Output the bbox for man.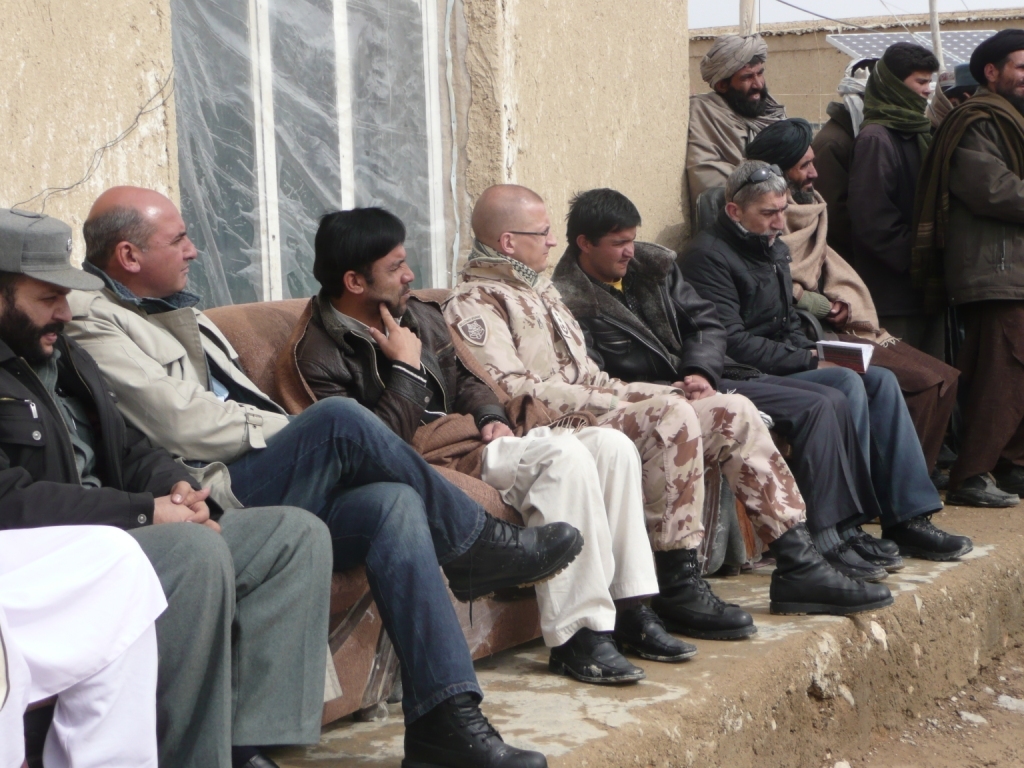
[left=64, top=181, right=586, bottom=767].
